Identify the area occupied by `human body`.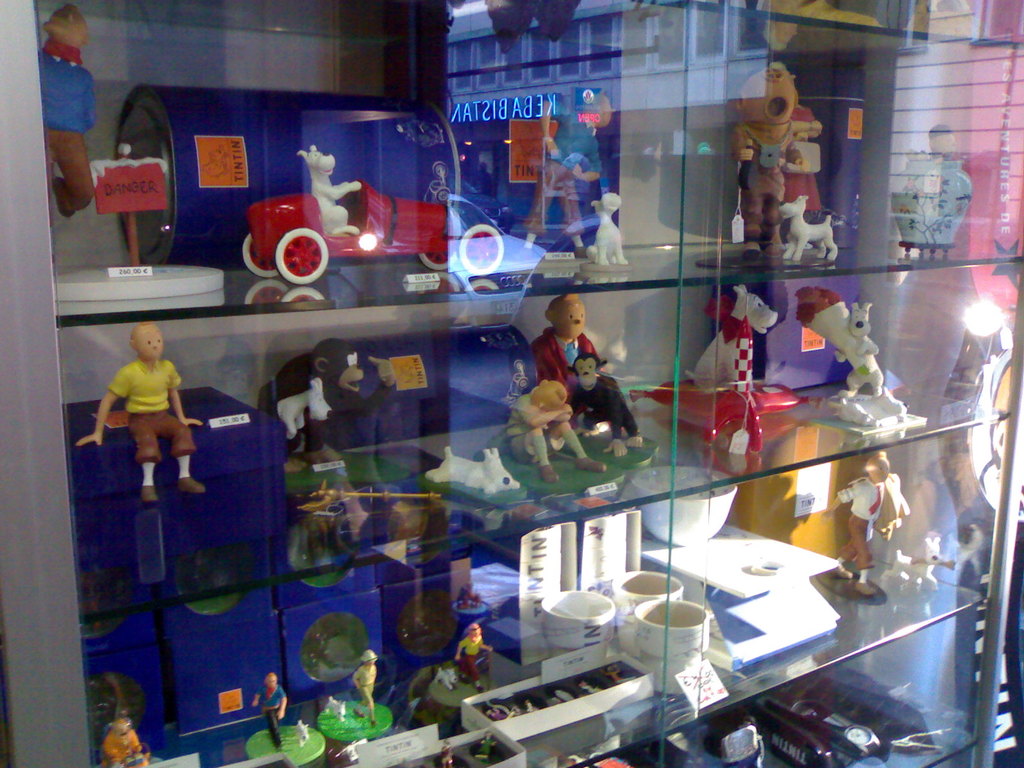
Area: x1=37, y1=0, x2=109, y2=232.
